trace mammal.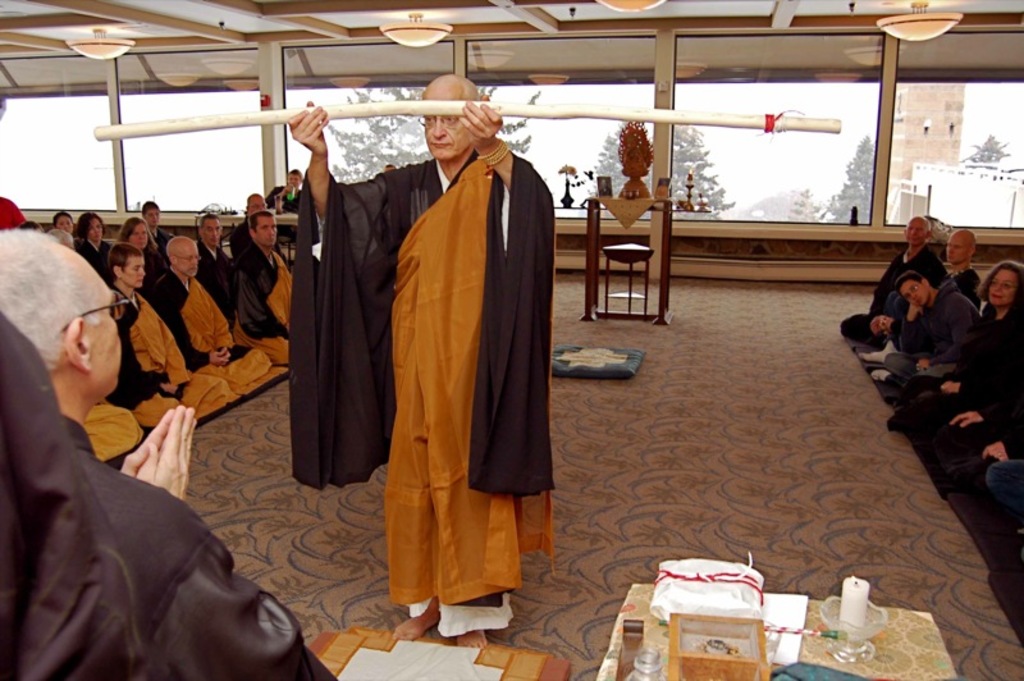
Traced to <region>0, 193, 27, 232</region>.
